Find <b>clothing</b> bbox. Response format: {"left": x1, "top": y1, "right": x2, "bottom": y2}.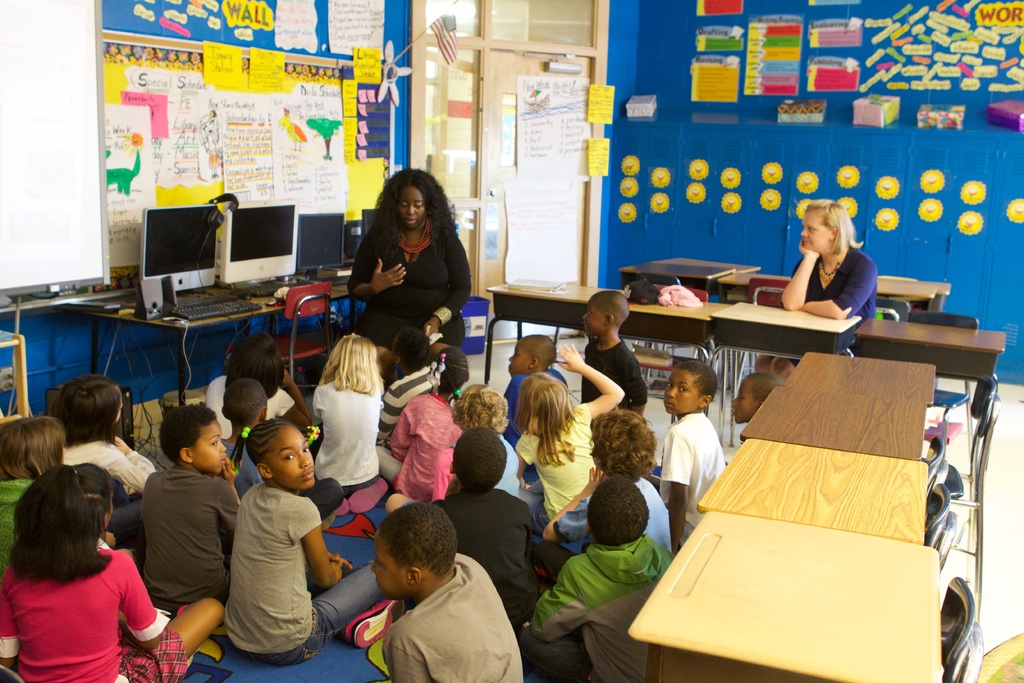
{"left": 0, "top": 477, "right": 35, "bottom": 566}.
